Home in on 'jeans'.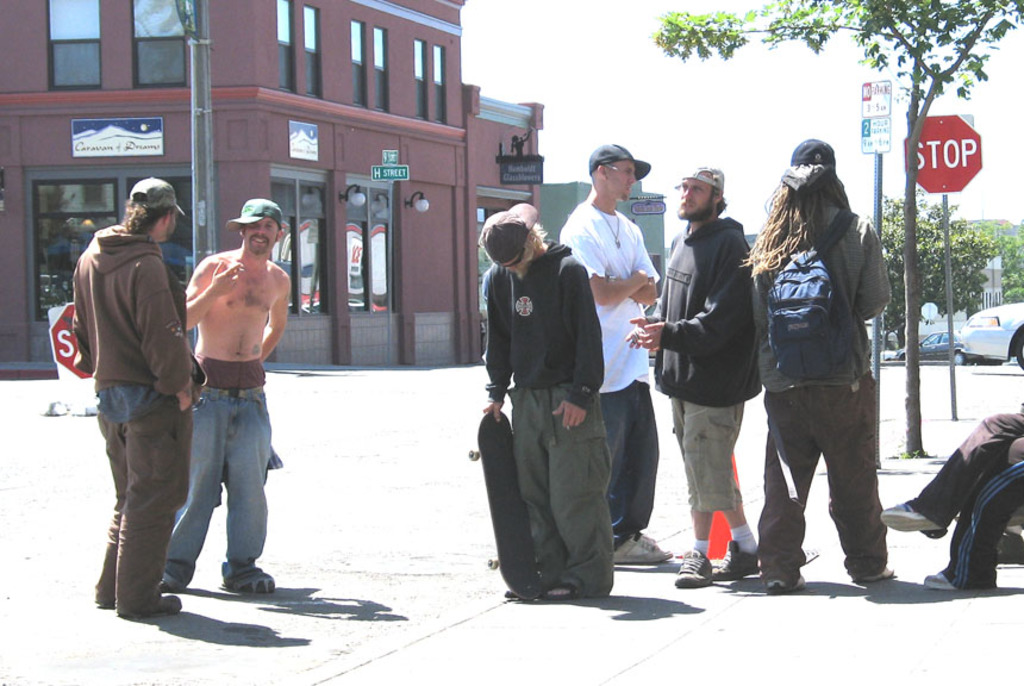
Homed in at box=[604, 388, 650, 545].
